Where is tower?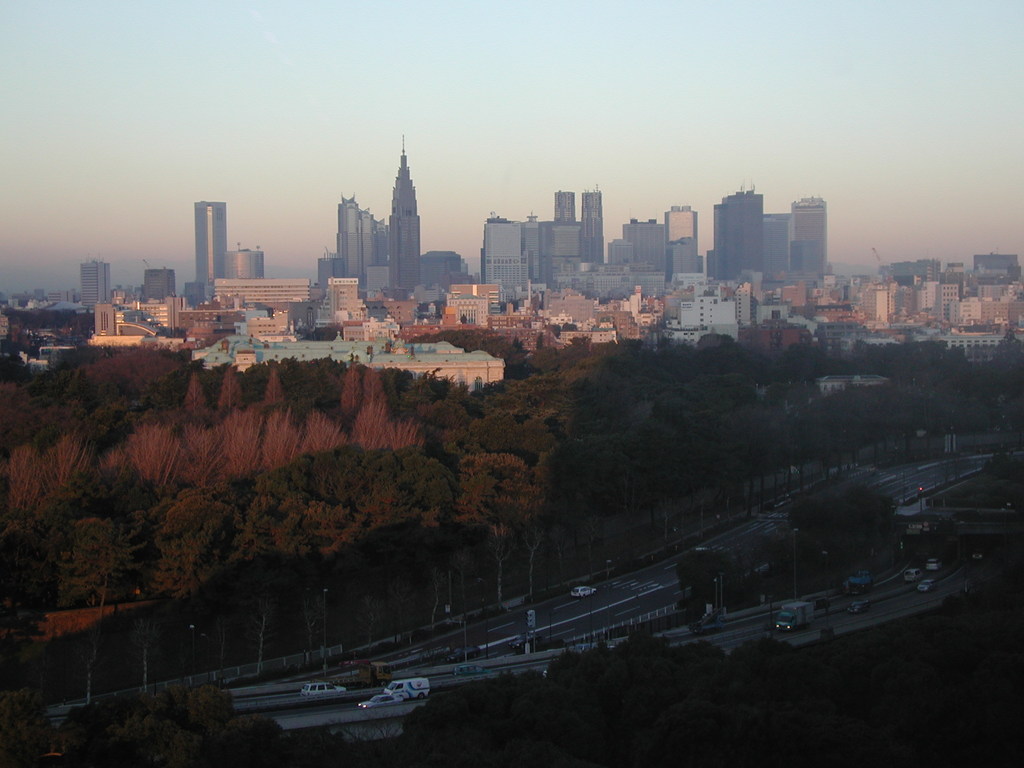
198, 195, 231, 300.
